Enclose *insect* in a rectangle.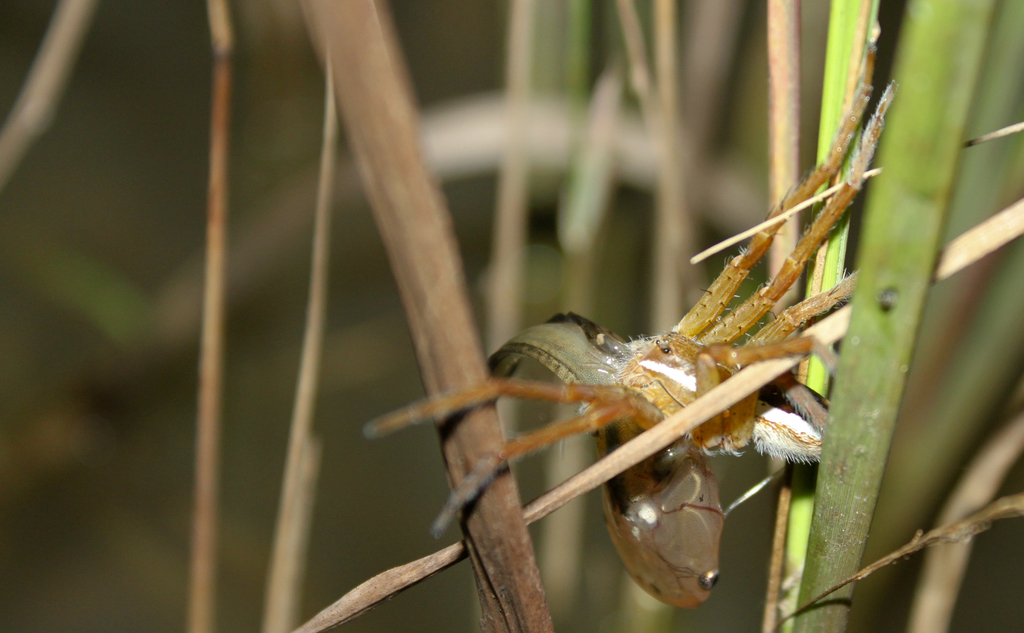
Rect(362, 17, 899, 614).
